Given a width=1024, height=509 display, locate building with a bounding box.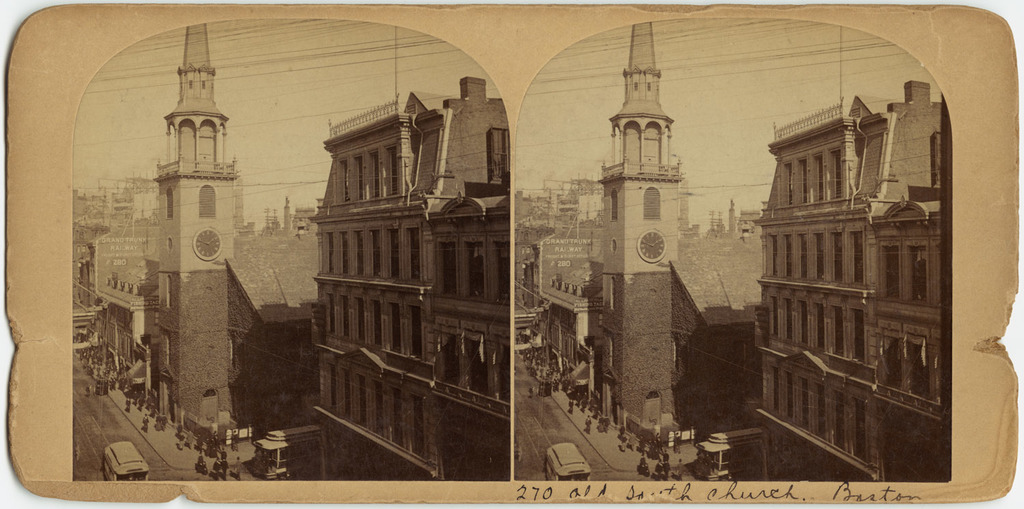
Located: 311 74 507 478.
